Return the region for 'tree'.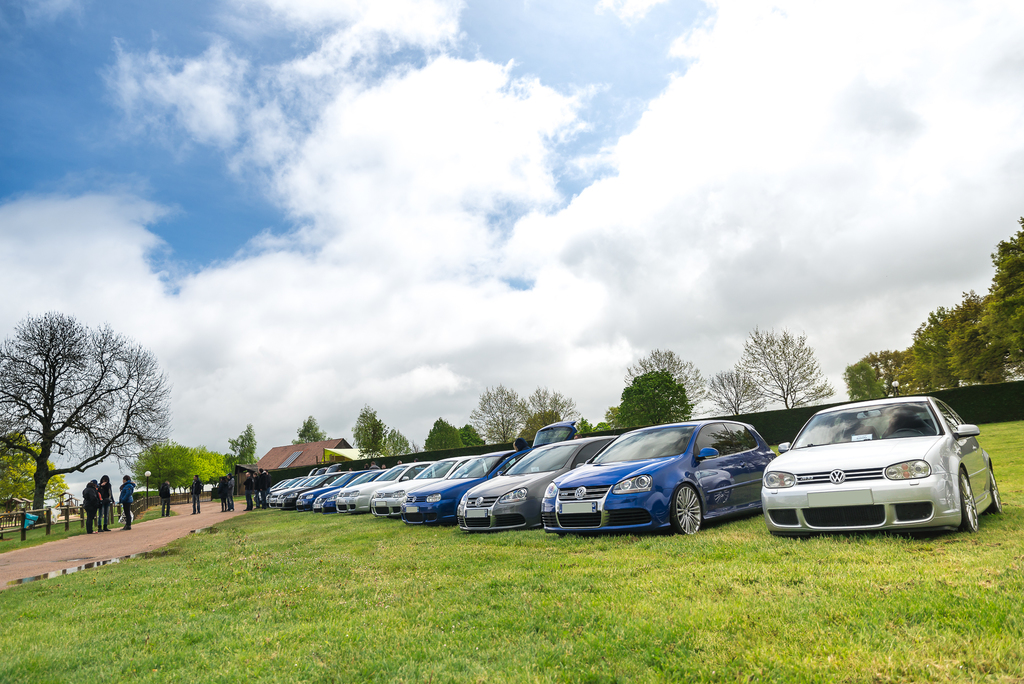
locate(847, 365, 885, 398).
